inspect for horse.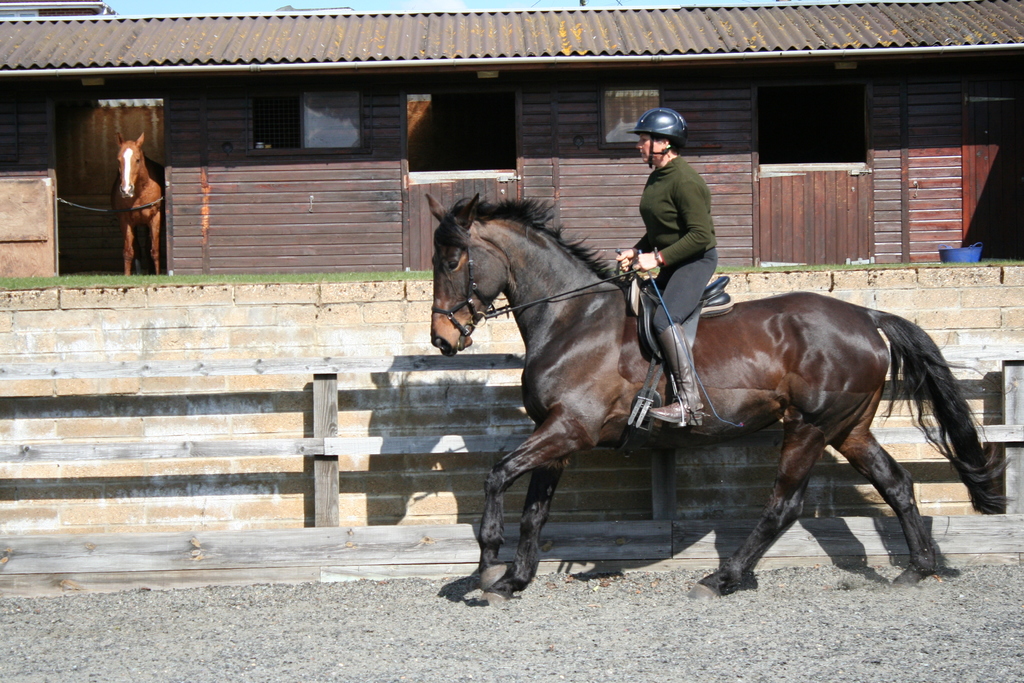
Inspection: [111,130,164,273].
